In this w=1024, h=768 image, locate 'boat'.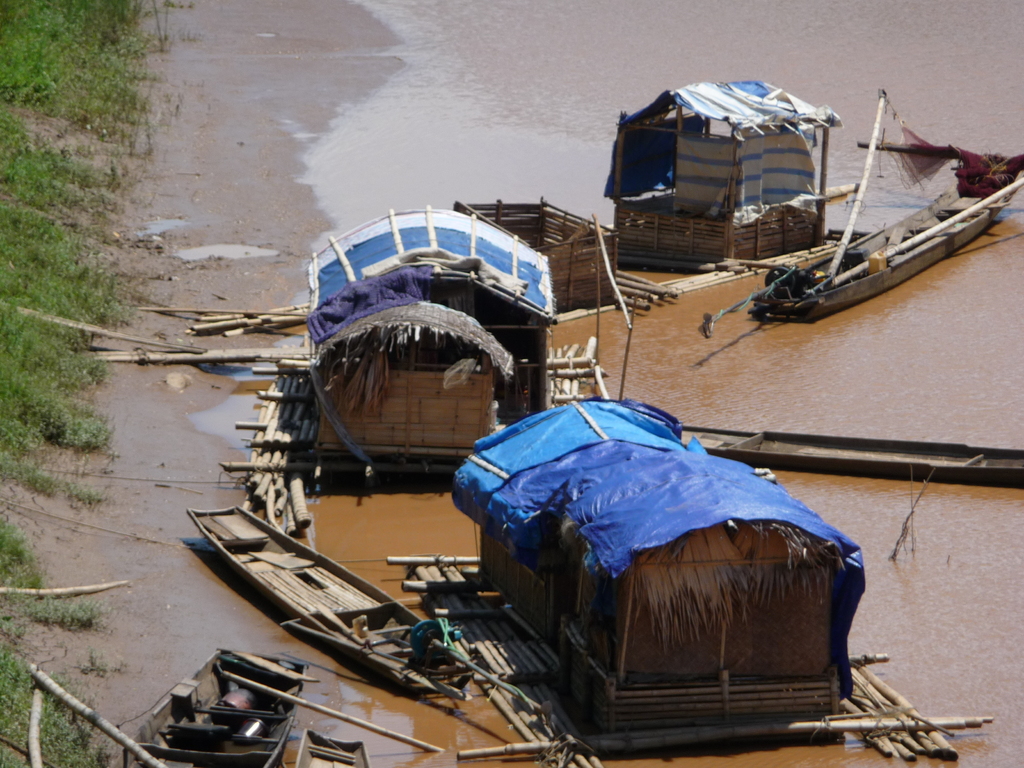
Bounding box: <region>221, 199, 618, 536</region>.
